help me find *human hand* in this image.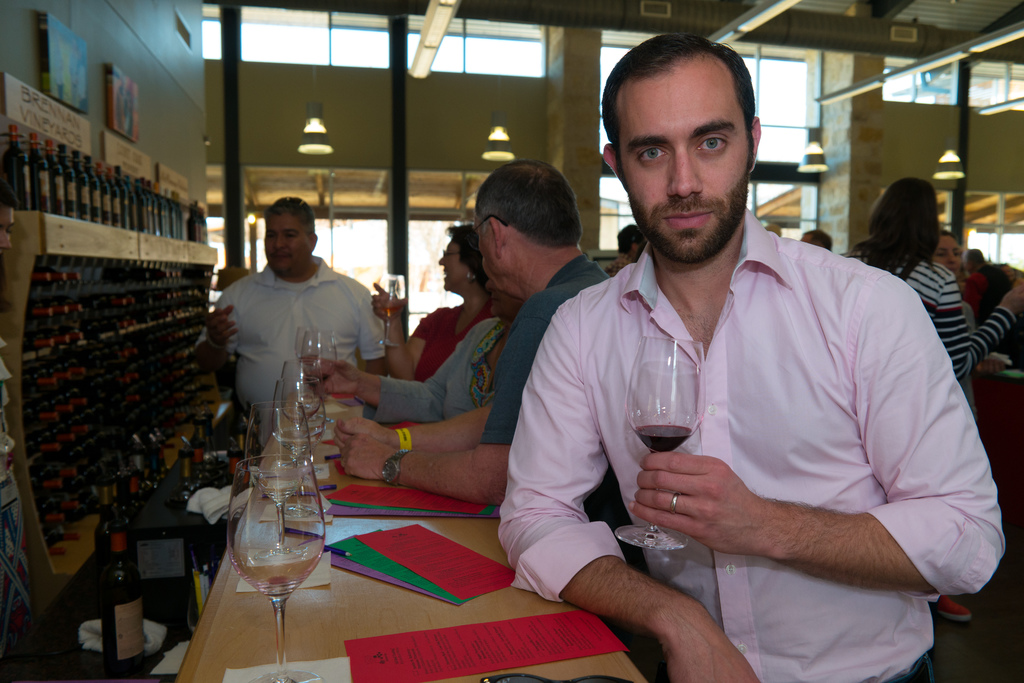
Found it: BBox(298, 358, 361, 395).
